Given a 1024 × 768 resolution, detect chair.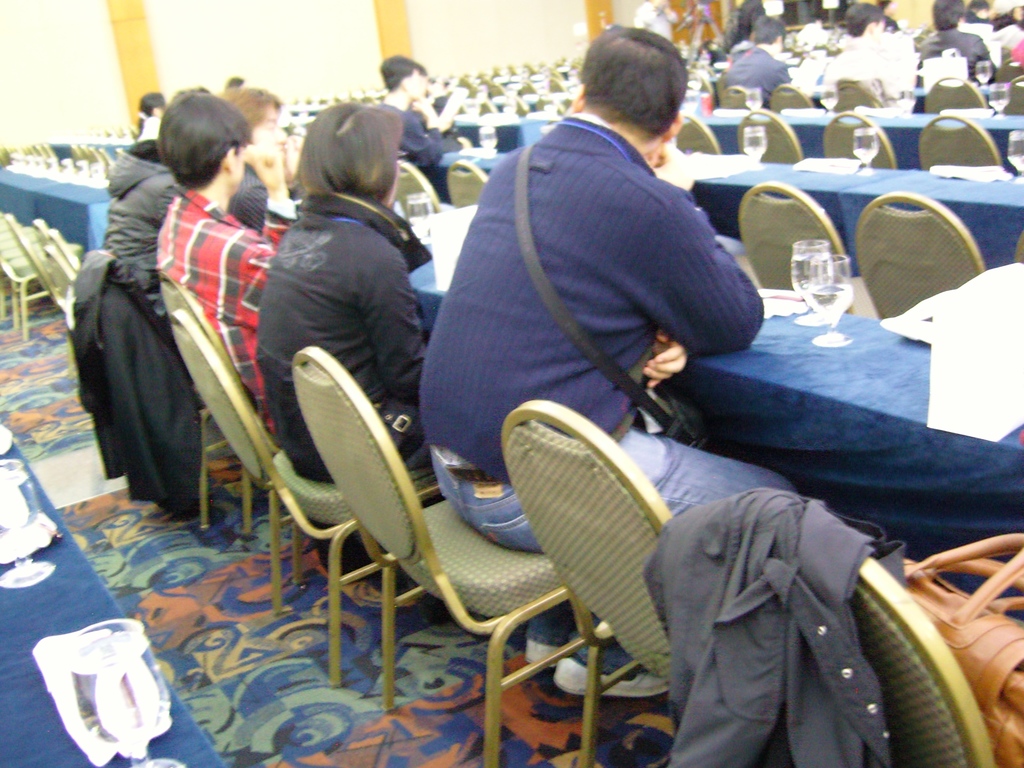
(left=807, top=536, right=981, bottom=767).
